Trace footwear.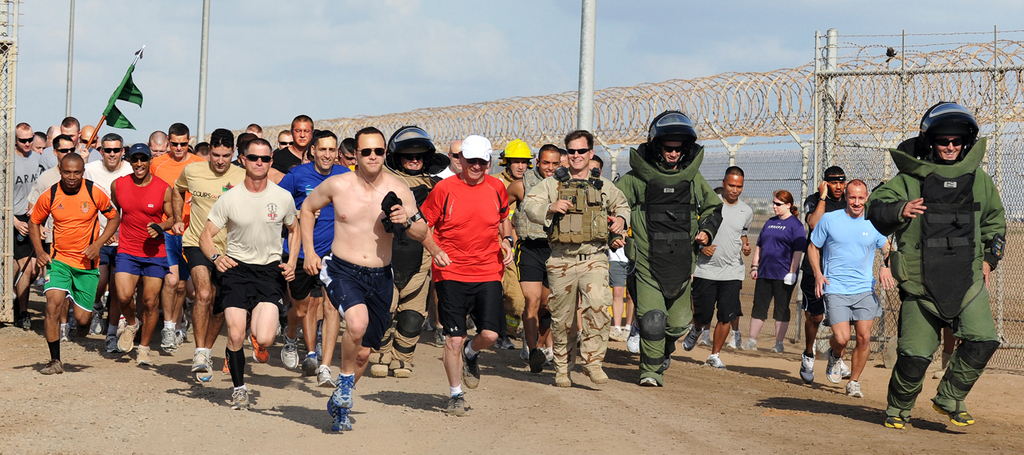
Traced to {"left": 885, "top": 416, "right": 906, "bottom": 426}.
